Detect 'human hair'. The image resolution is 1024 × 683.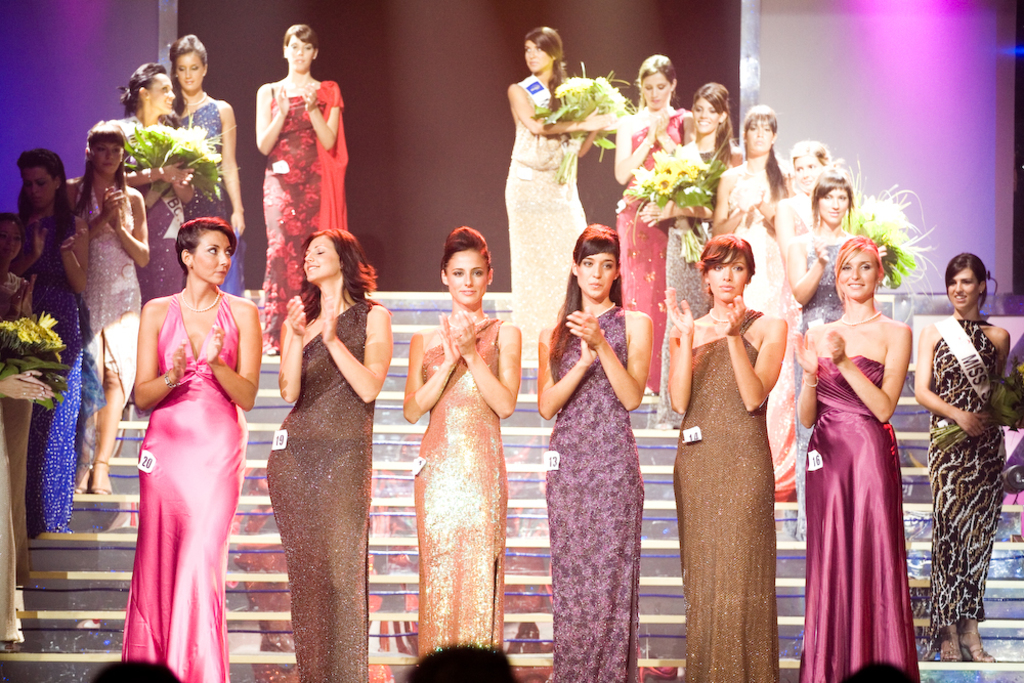
<bbox>172, 214, 238, 271</bbox>.
